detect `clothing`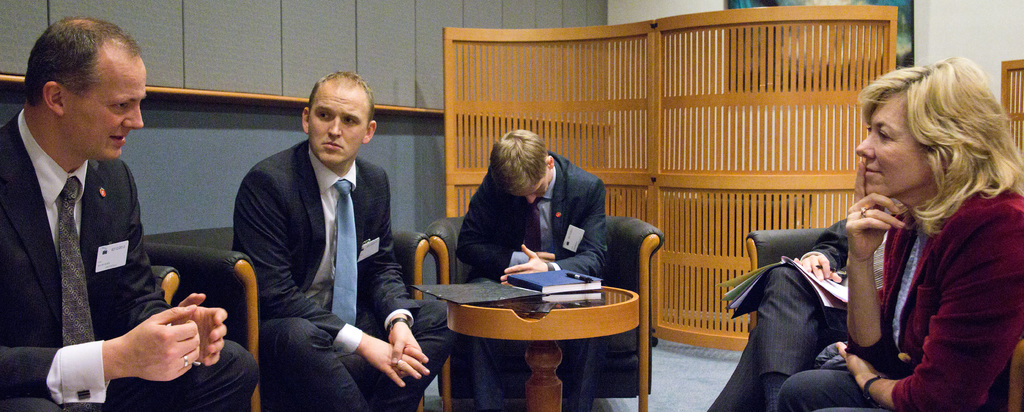
l=467, t=148, r=607, b=411
